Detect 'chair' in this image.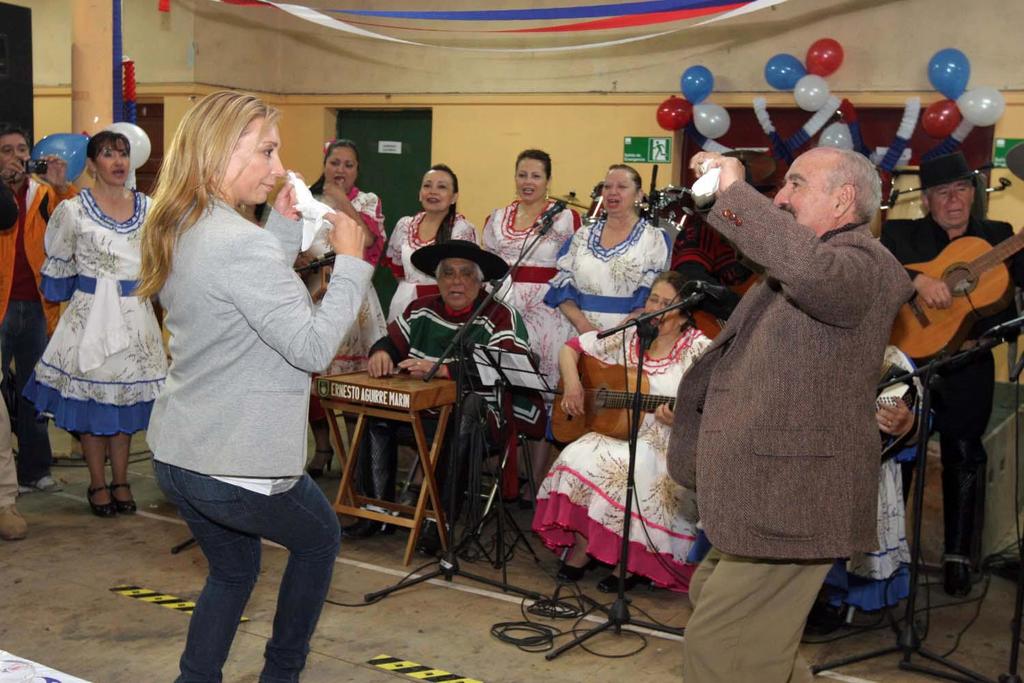
Detection: 377,432,539,561.
